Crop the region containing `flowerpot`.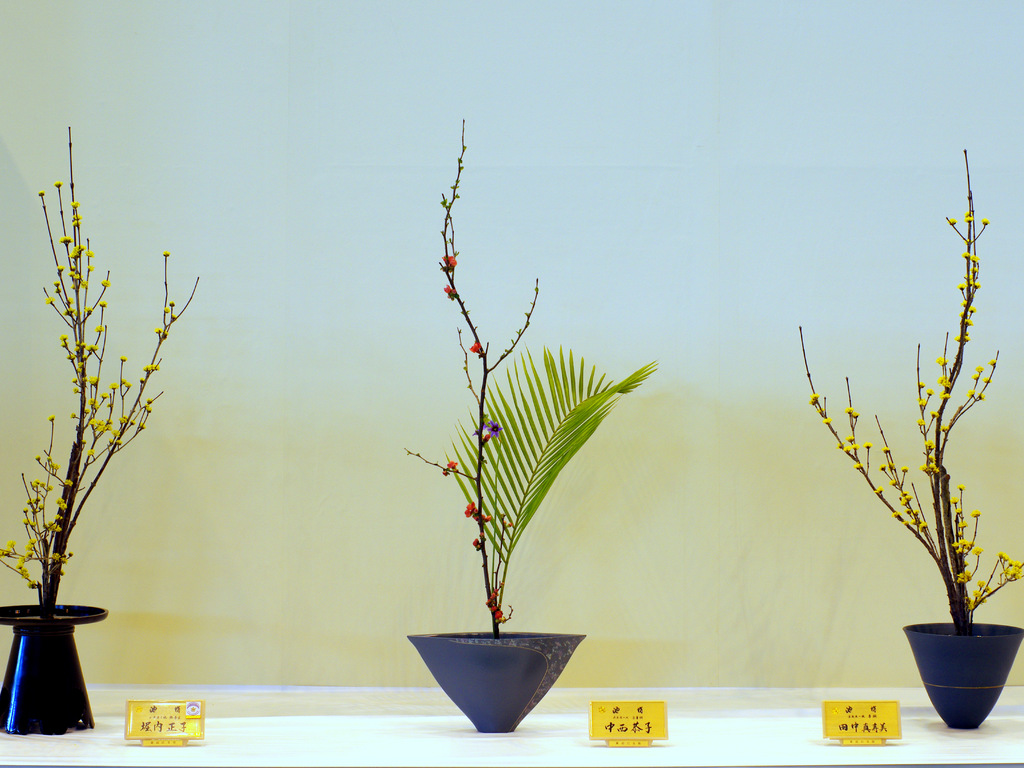
Crop region: x1=0 y1=601 x2=110 y2=737.
